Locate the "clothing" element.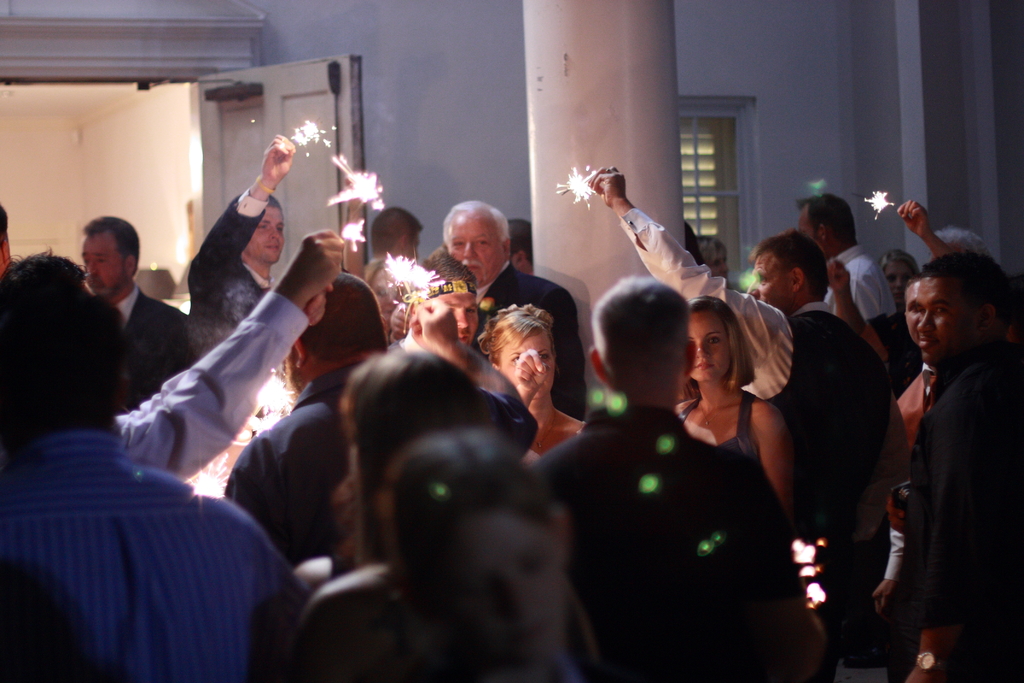
Element bbox: [x1=822, y1=238, x2=892, y2=342].
